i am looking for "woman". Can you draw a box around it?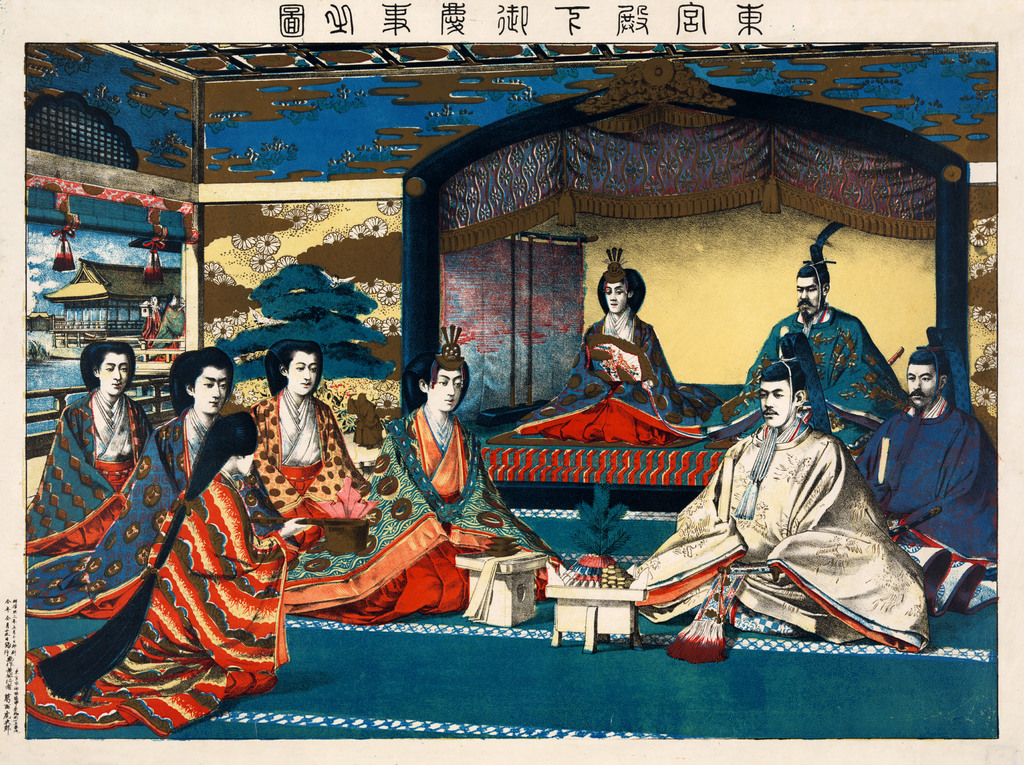
Sure, the bounding box is Rect(26, 347, 237, 622).
